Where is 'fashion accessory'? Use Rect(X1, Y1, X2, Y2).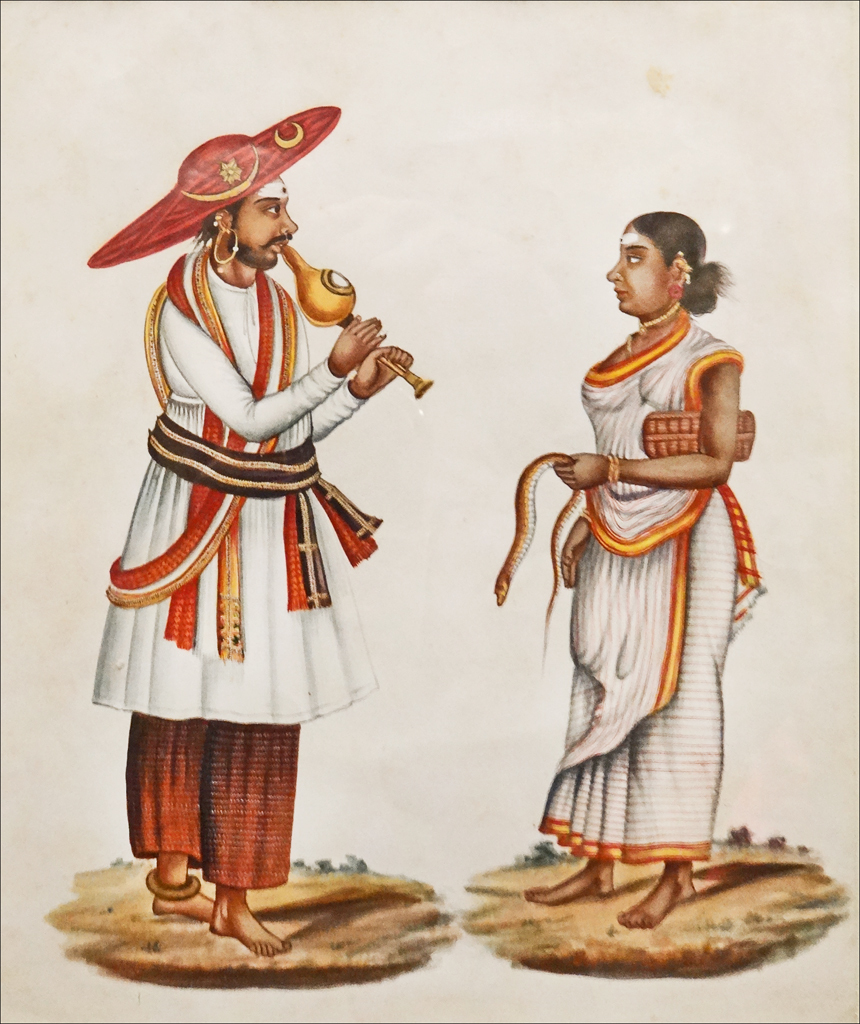
Rect(203, 225, 240, 264).
